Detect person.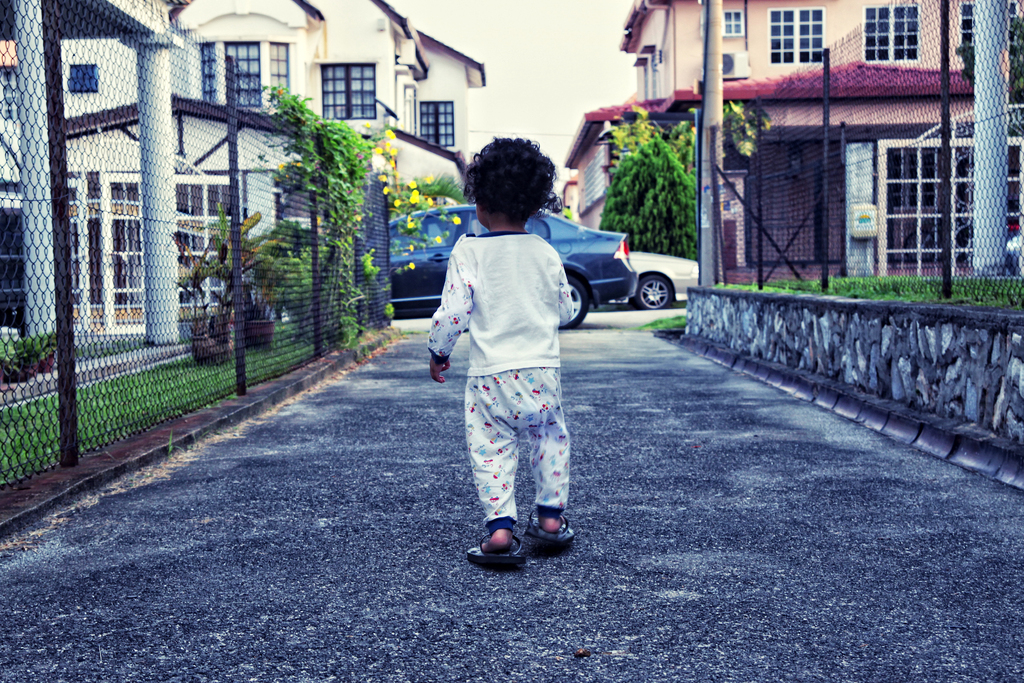
Detected at (424,136,588,577).
